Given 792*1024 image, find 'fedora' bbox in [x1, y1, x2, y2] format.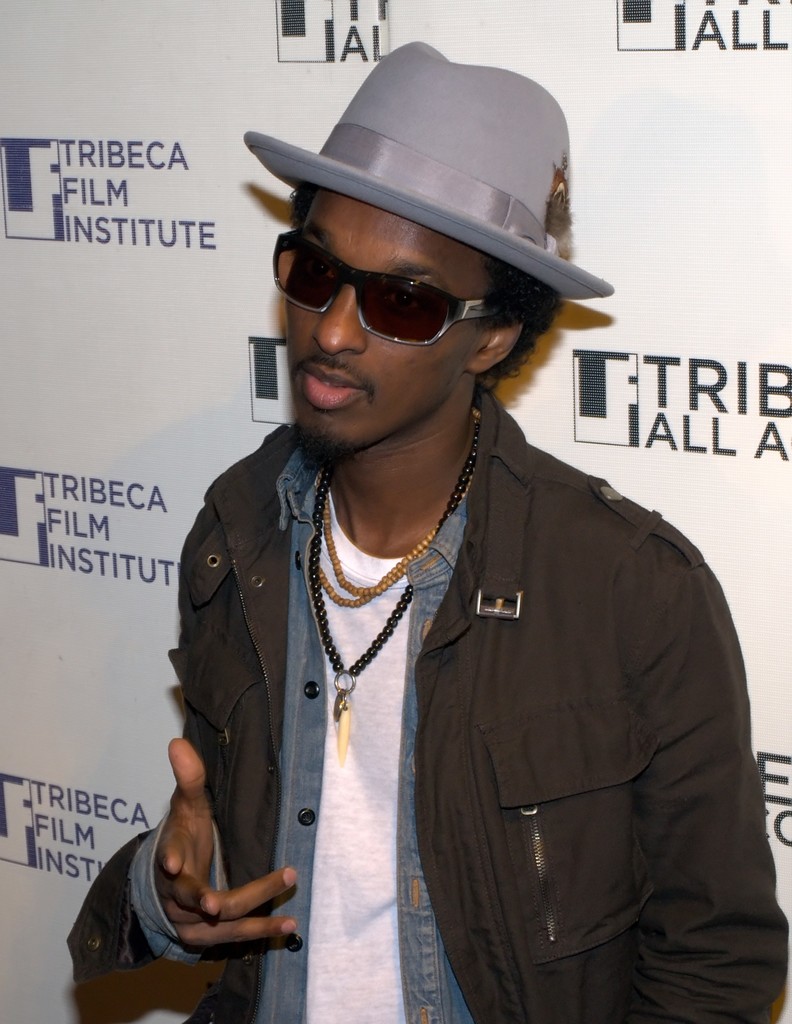
[245, 34, 611, 308].
